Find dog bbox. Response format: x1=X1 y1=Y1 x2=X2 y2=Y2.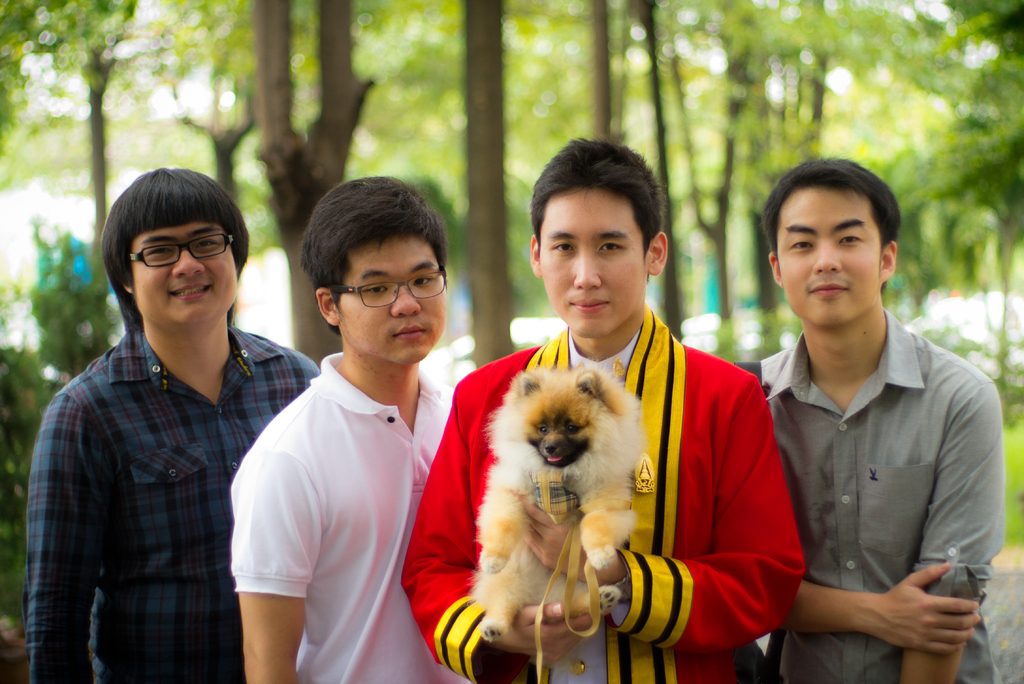
x1=471 y1=362 x2=644 y2=642.
